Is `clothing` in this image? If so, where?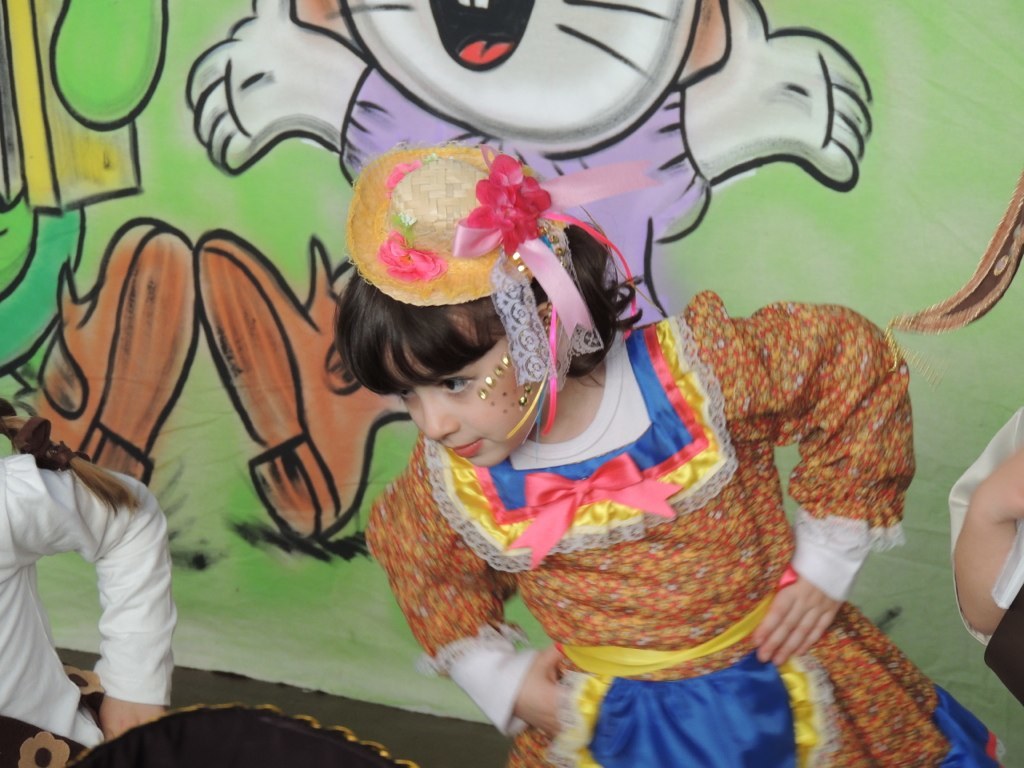
Yes, at [0,449,175,750].
